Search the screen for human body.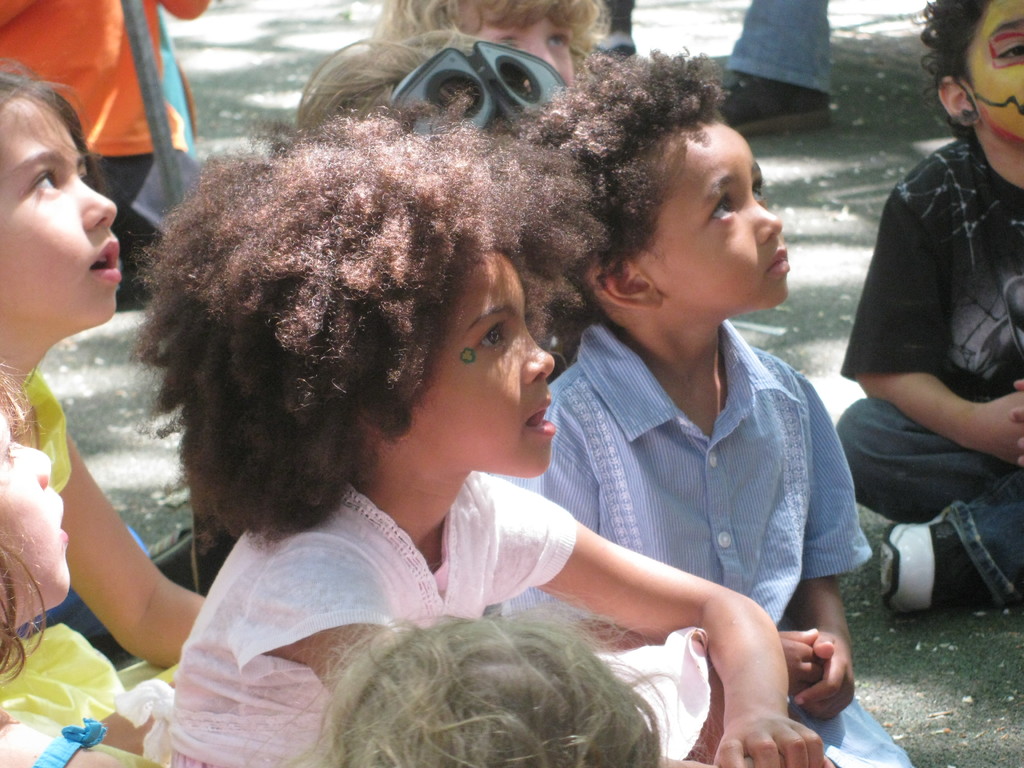
Found at 92 122 746 767.
